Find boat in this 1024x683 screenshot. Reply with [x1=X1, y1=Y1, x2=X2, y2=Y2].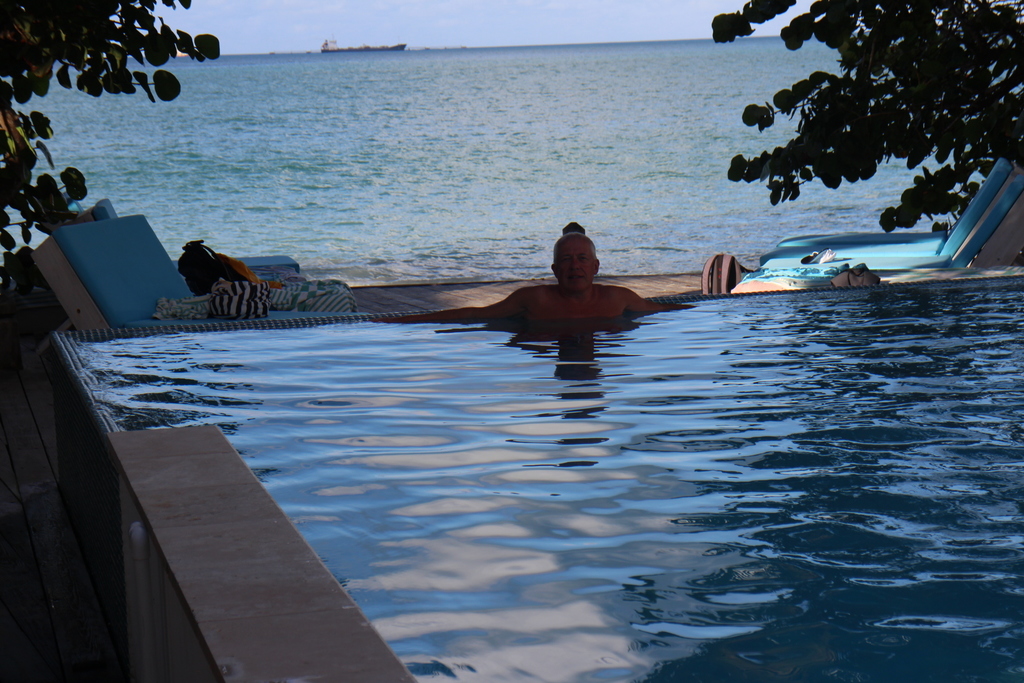
[x1=317, y1=33, x2=408, y2=53].
